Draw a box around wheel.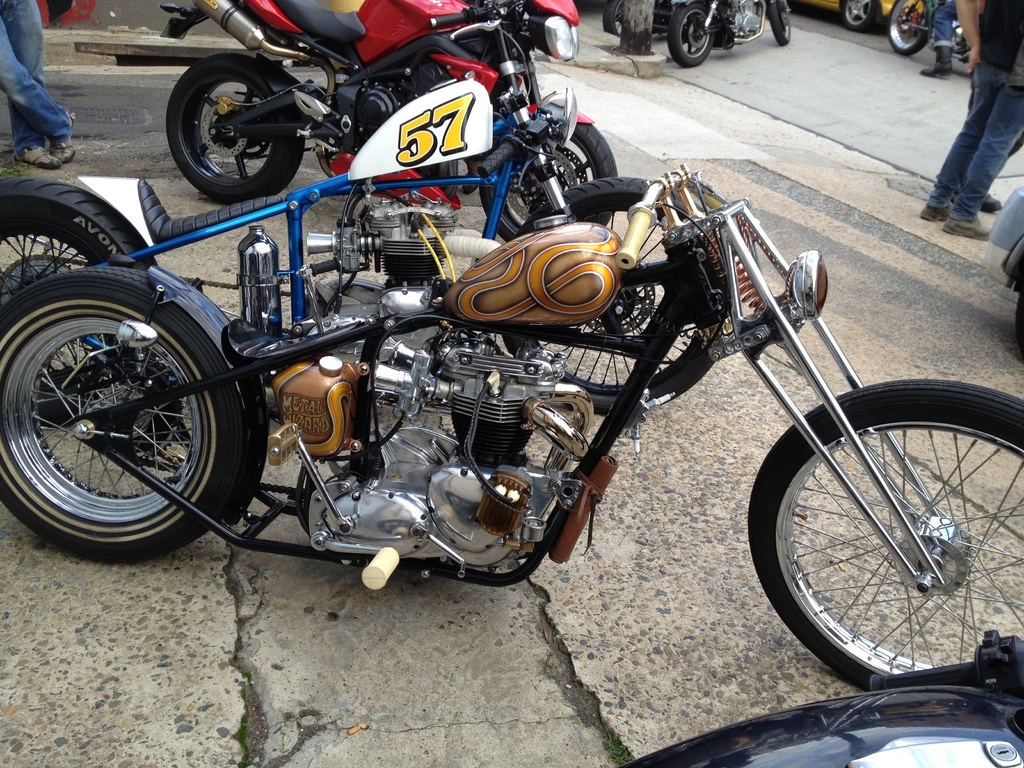
[164, 51, 306, 202].
